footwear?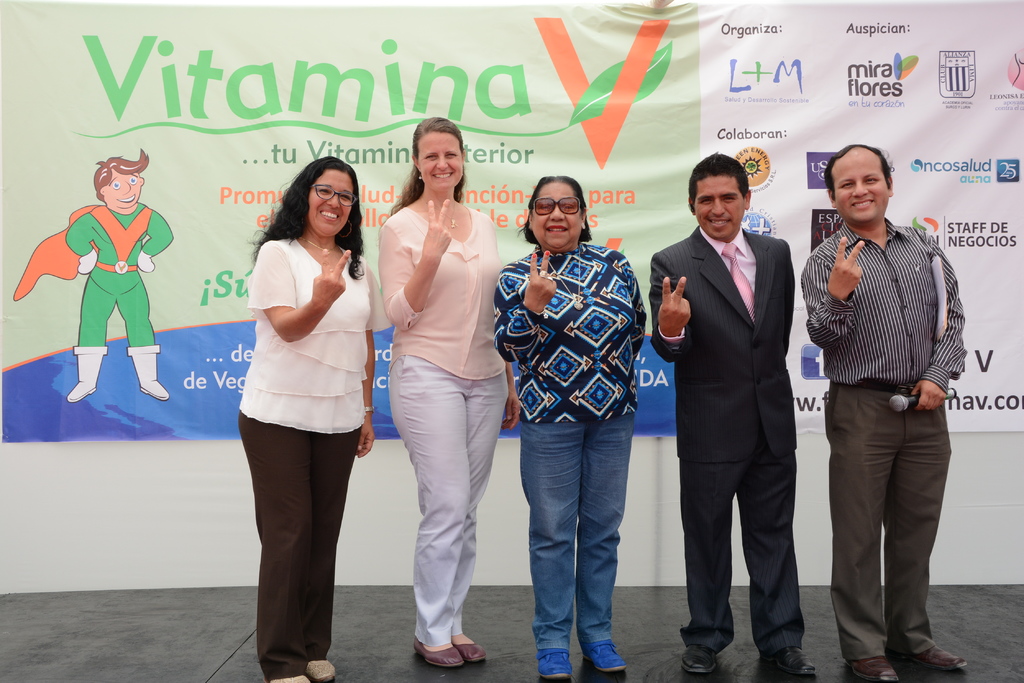
<bbox>305, 660, 336, 682</bbox>
